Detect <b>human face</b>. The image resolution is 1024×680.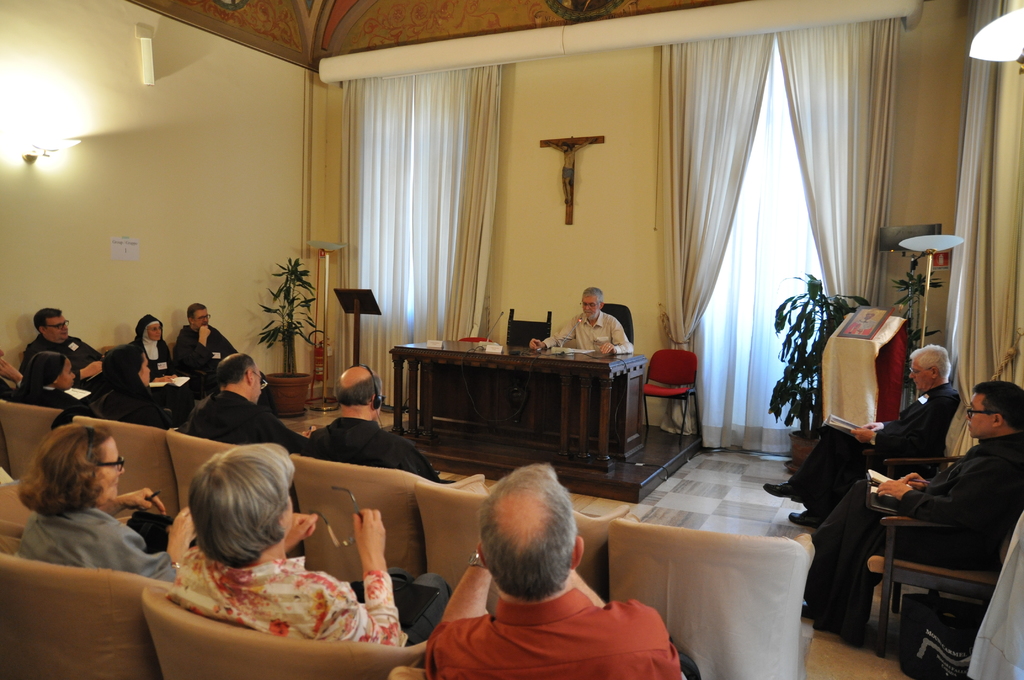
Rect(149, 321, 164, 343).
